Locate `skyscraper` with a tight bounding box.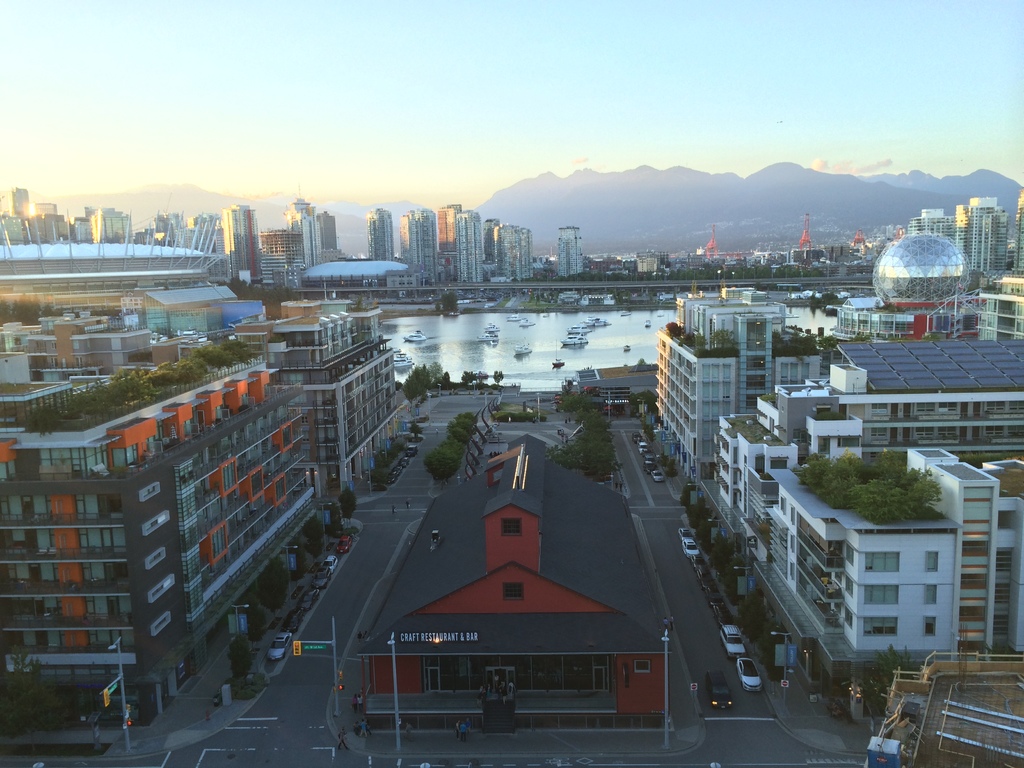
select_region(953, 192, 1018, 276).
